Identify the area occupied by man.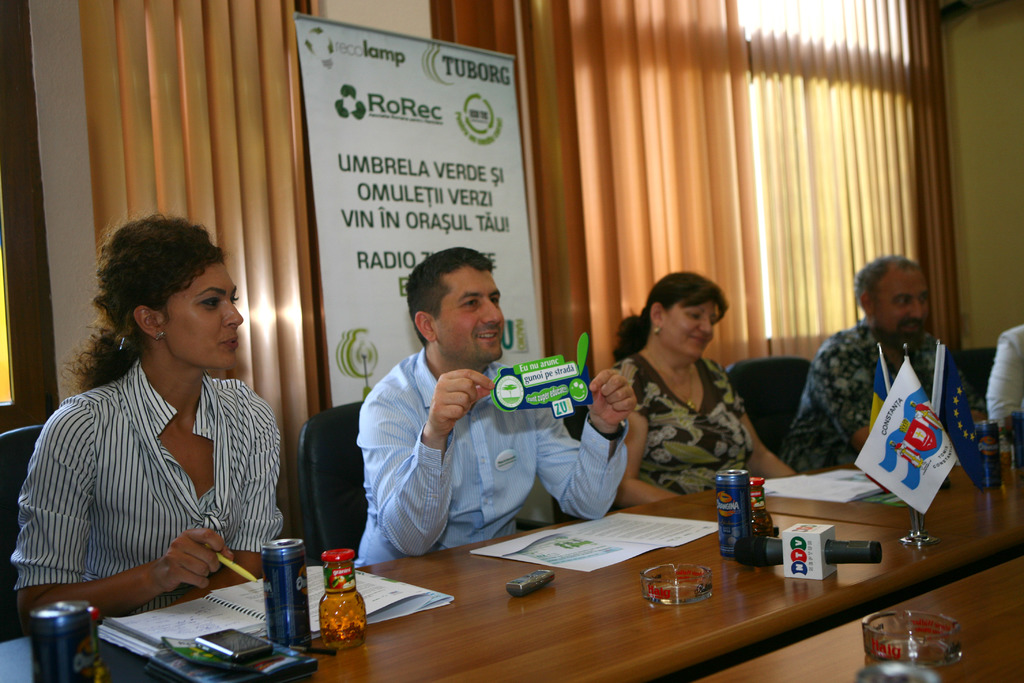
Area: [left=353, top=249, right=636, bottom=567].
